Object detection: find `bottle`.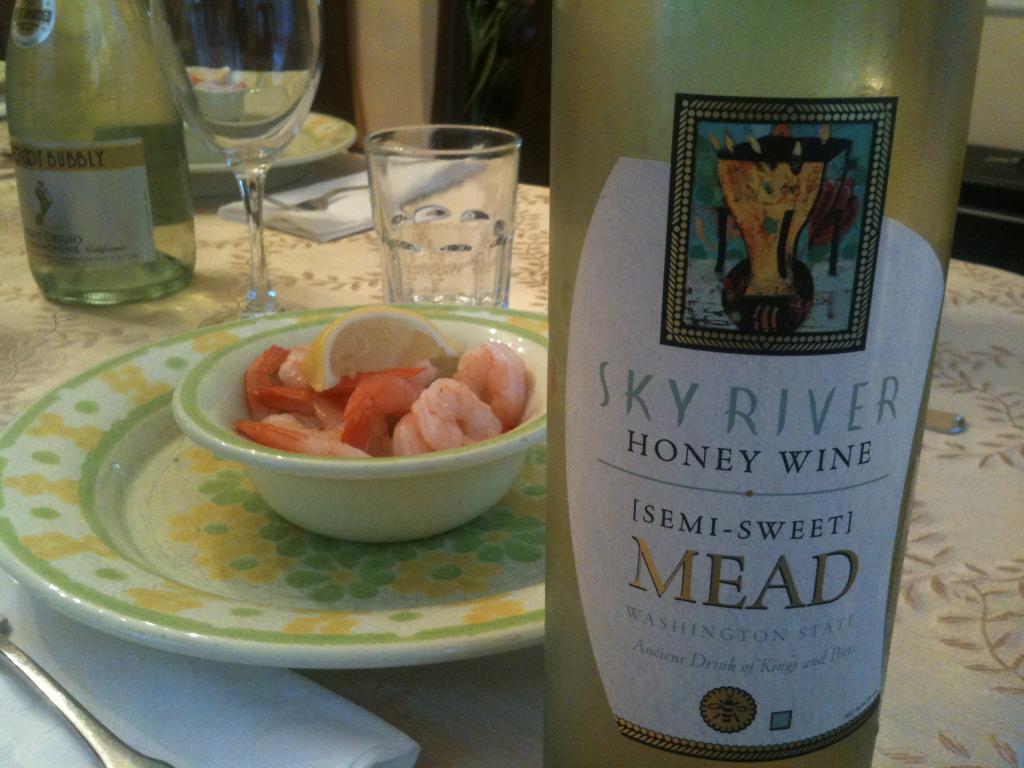
bbox=[549, 15, 959, 746].
